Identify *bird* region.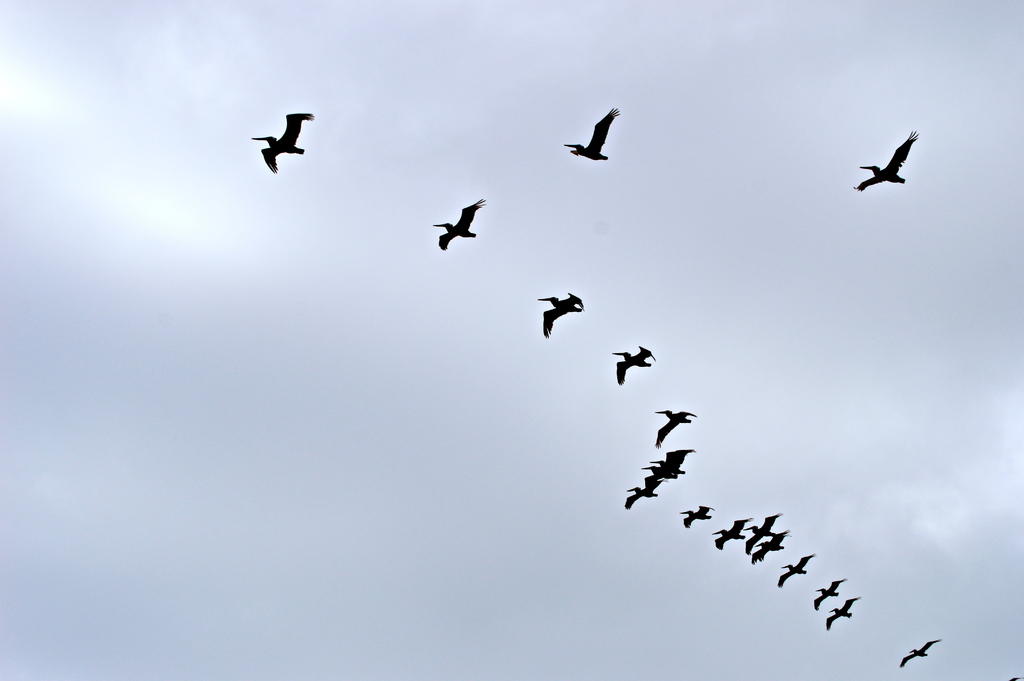
Region: 535/296/590/342.
